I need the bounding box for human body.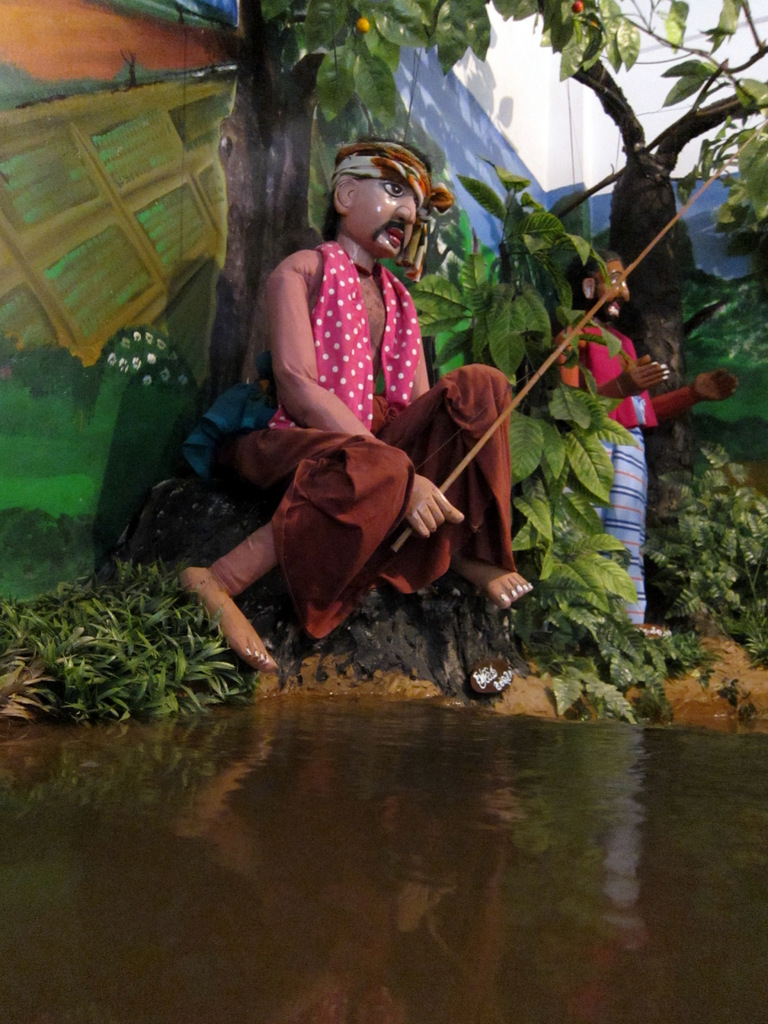
Here it is: box(202, 154, 486, 679).
